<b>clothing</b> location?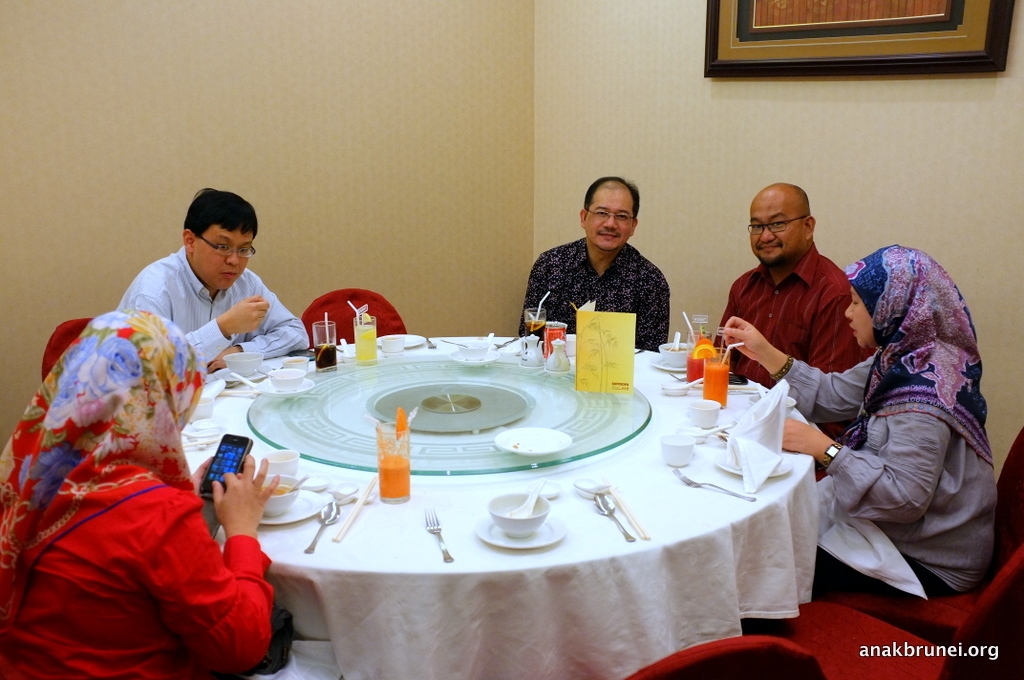
BBox(122, 241, 313, 379)
